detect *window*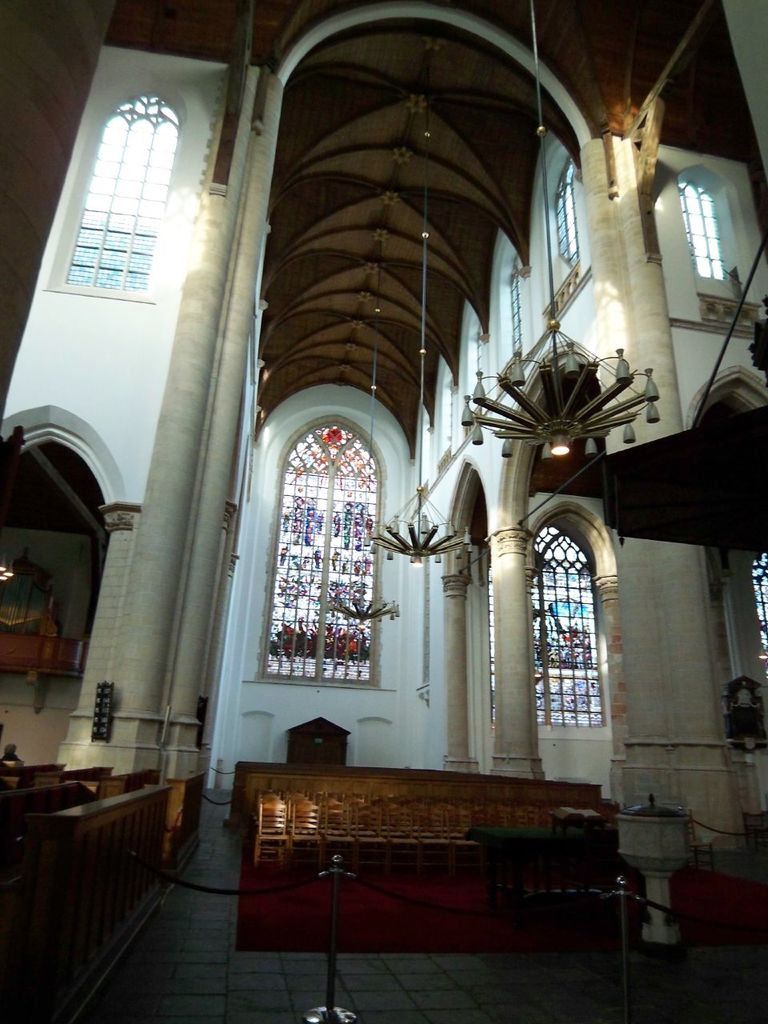
40/70/209/311
